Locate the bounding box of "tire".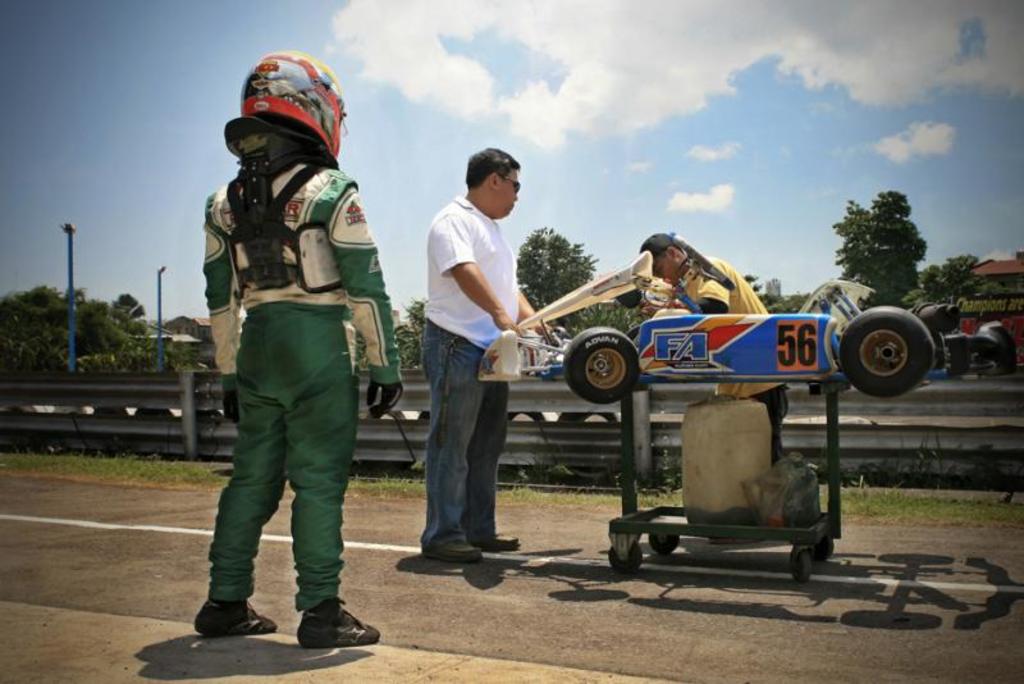
Bounding box: bbox=(648, 533, 680, 553).
